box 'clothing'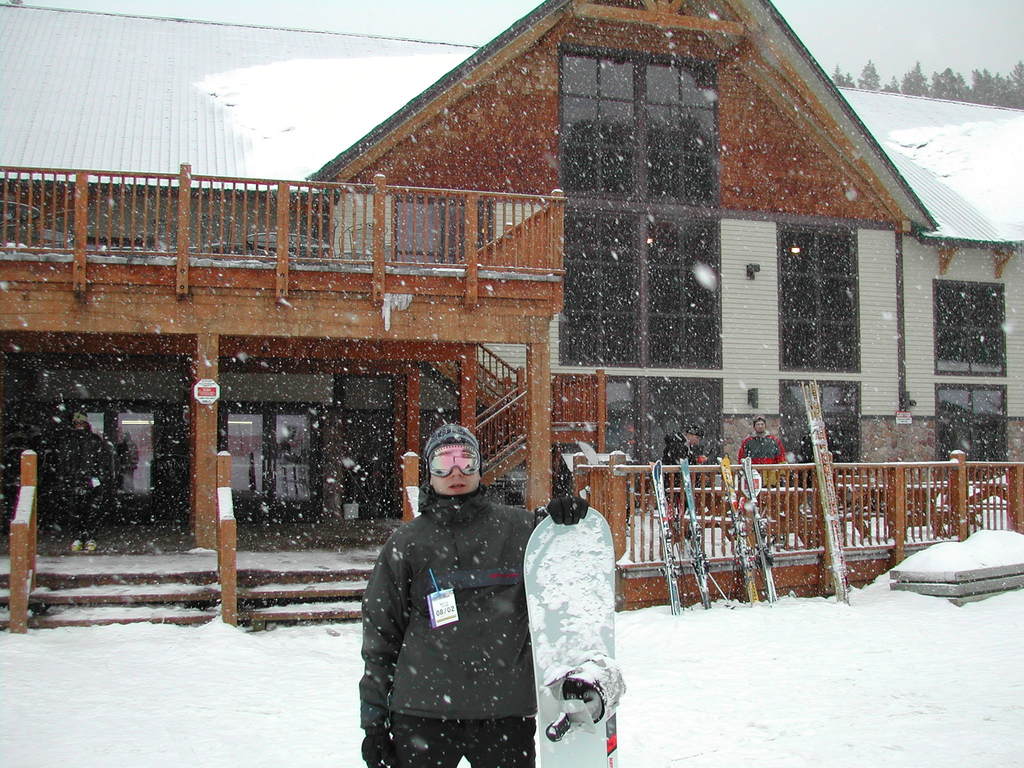
Rect(738, 429, 788, 471)
